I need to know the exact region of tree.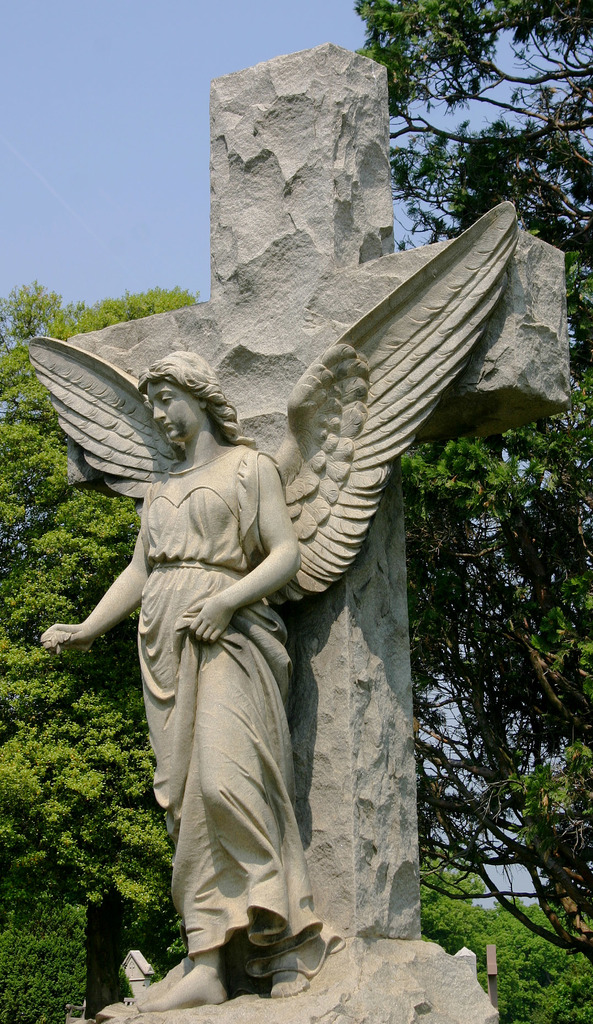
Region: {"x1": 7, "y1": 280, "x2": 219, "y2": 1023}.
